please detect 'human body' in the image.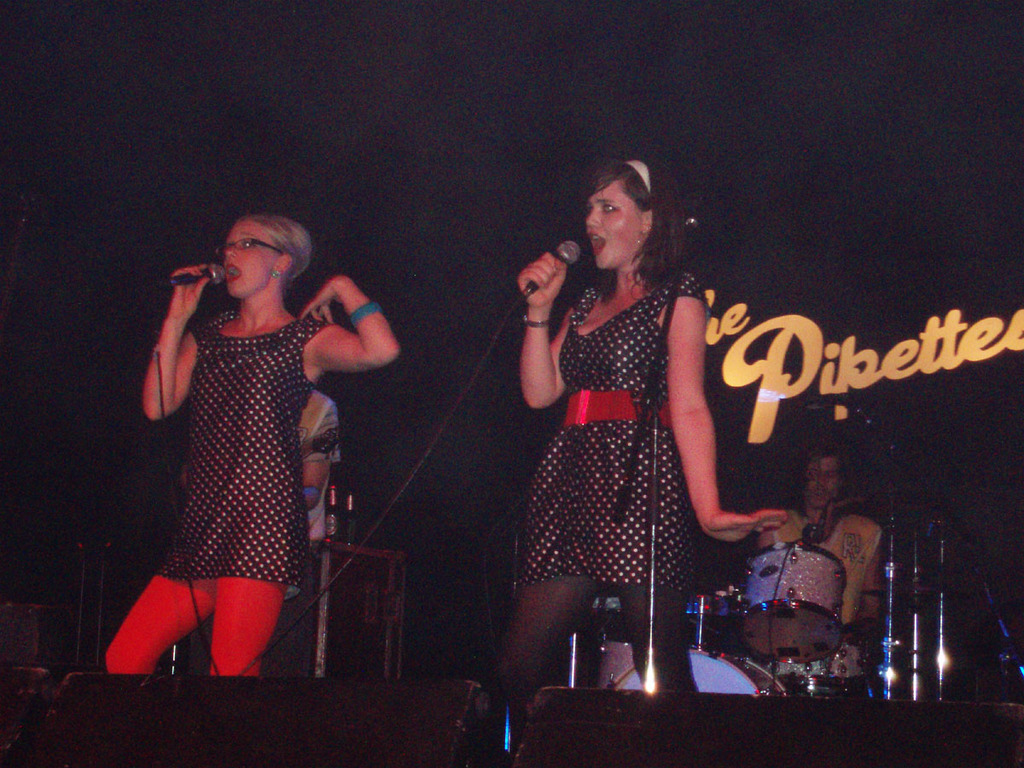
487,148,785,719.
